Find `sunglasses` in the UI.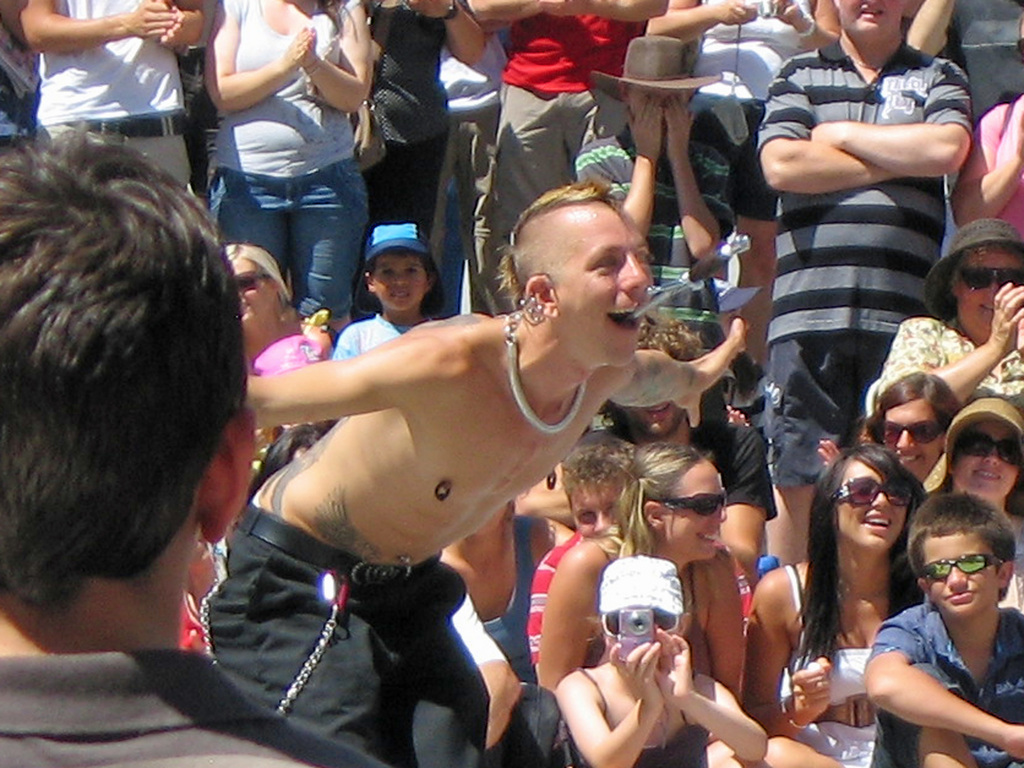
UI element at [left=964, top=430, right=1022, bottom=463].
